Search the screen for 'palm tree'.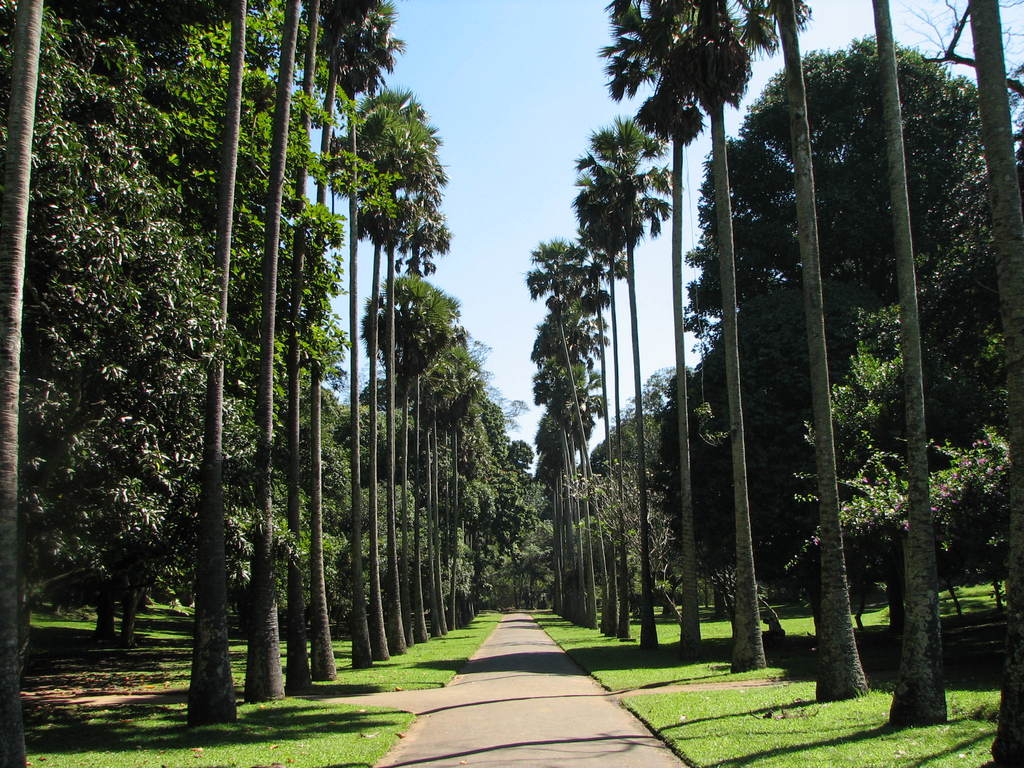
Found at (x1=596, y1=0, x2=762, y2=136).
